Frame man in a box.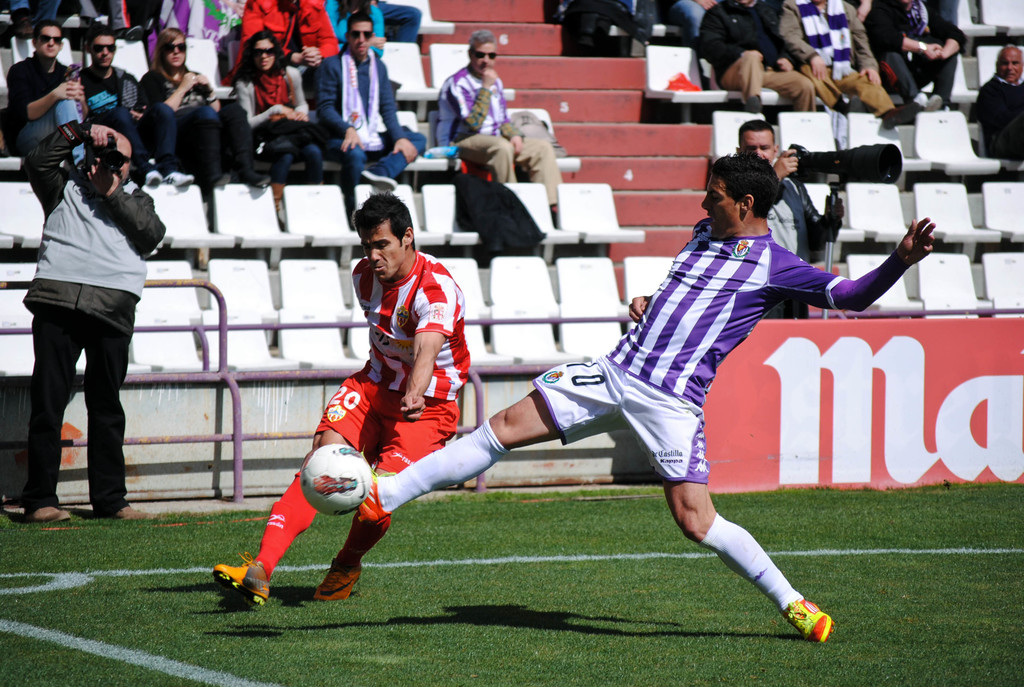
(x1=433, y1=23, x2=564, y2=226).
